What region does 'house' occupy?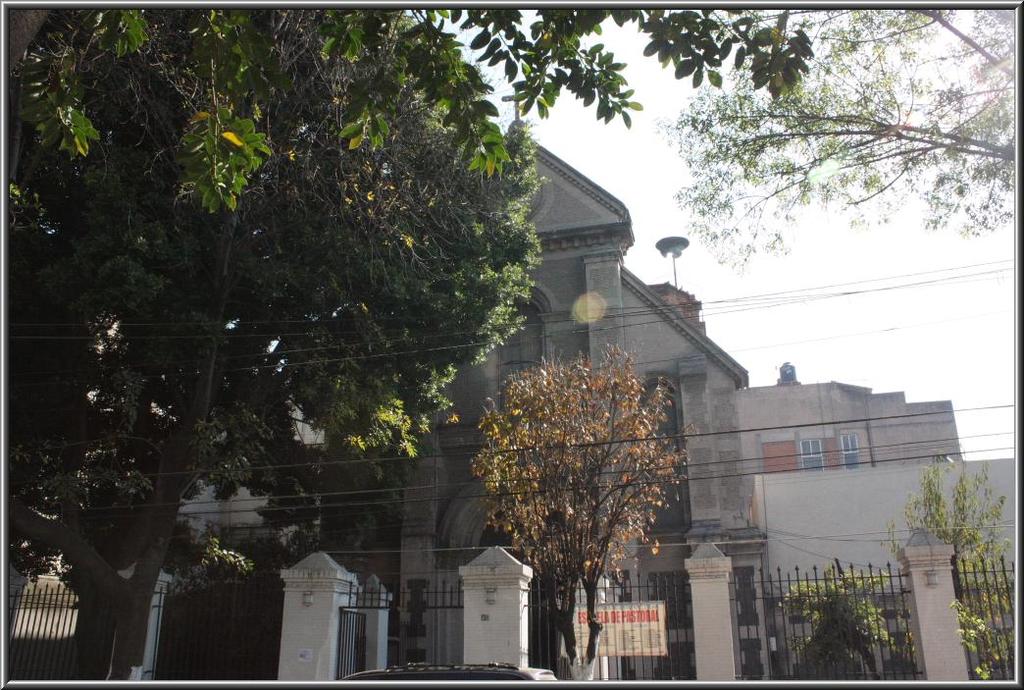
bbox=(768, 393, 1004, 683).
